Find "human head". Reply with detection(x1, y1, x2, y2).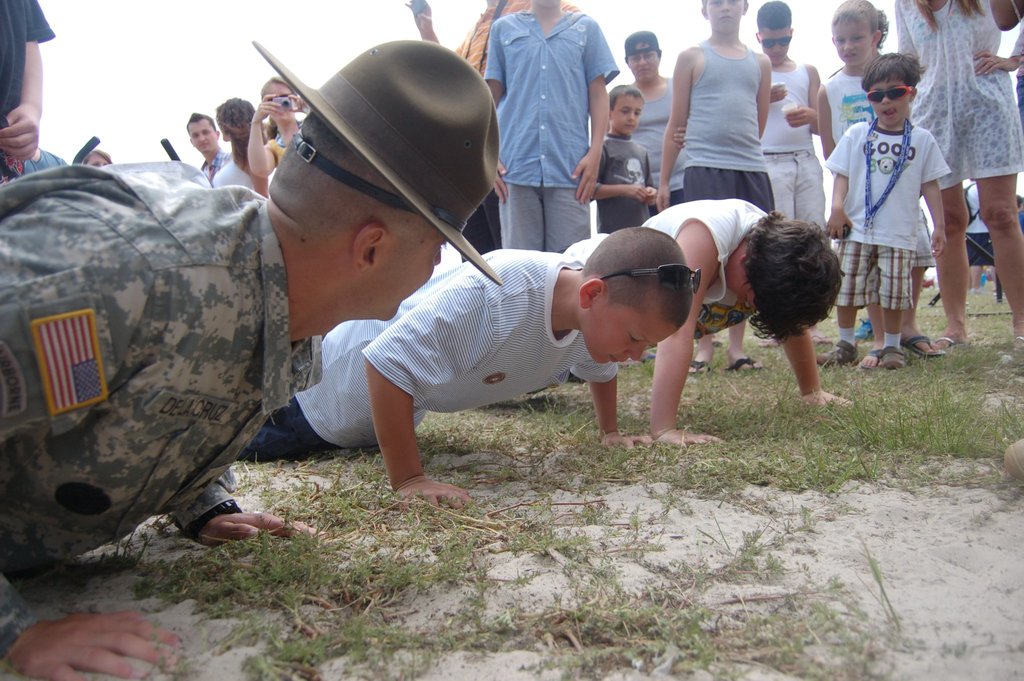
detection(698, 0, 749, 30).
